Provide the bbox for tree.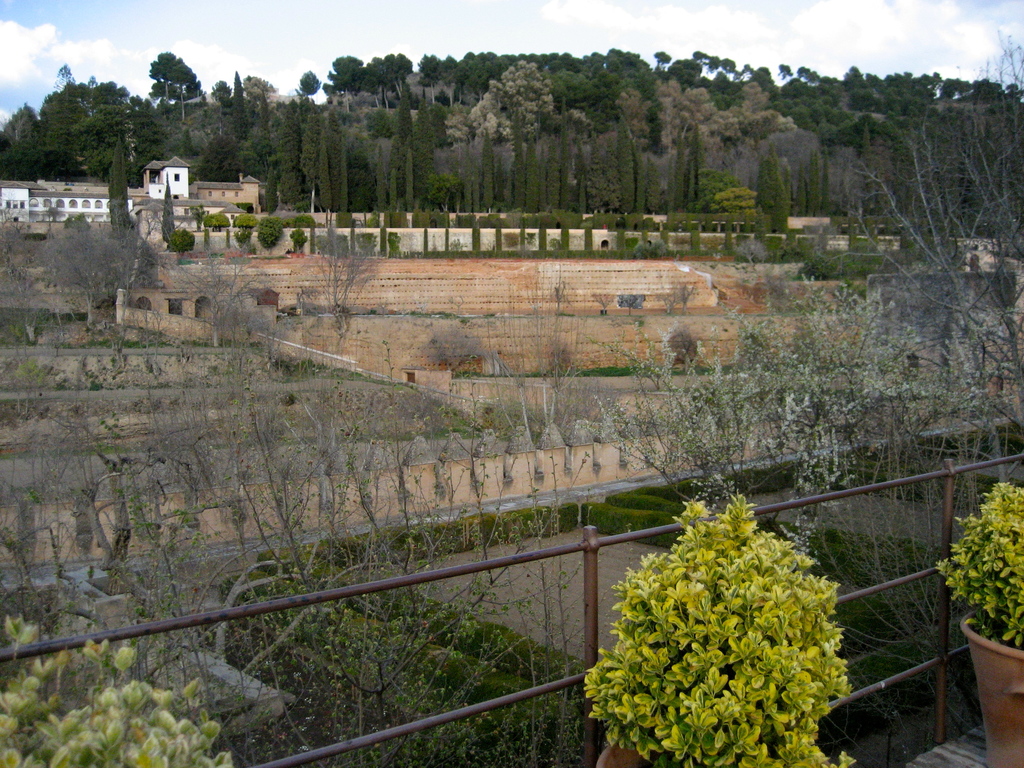
[227,70,249,141].
